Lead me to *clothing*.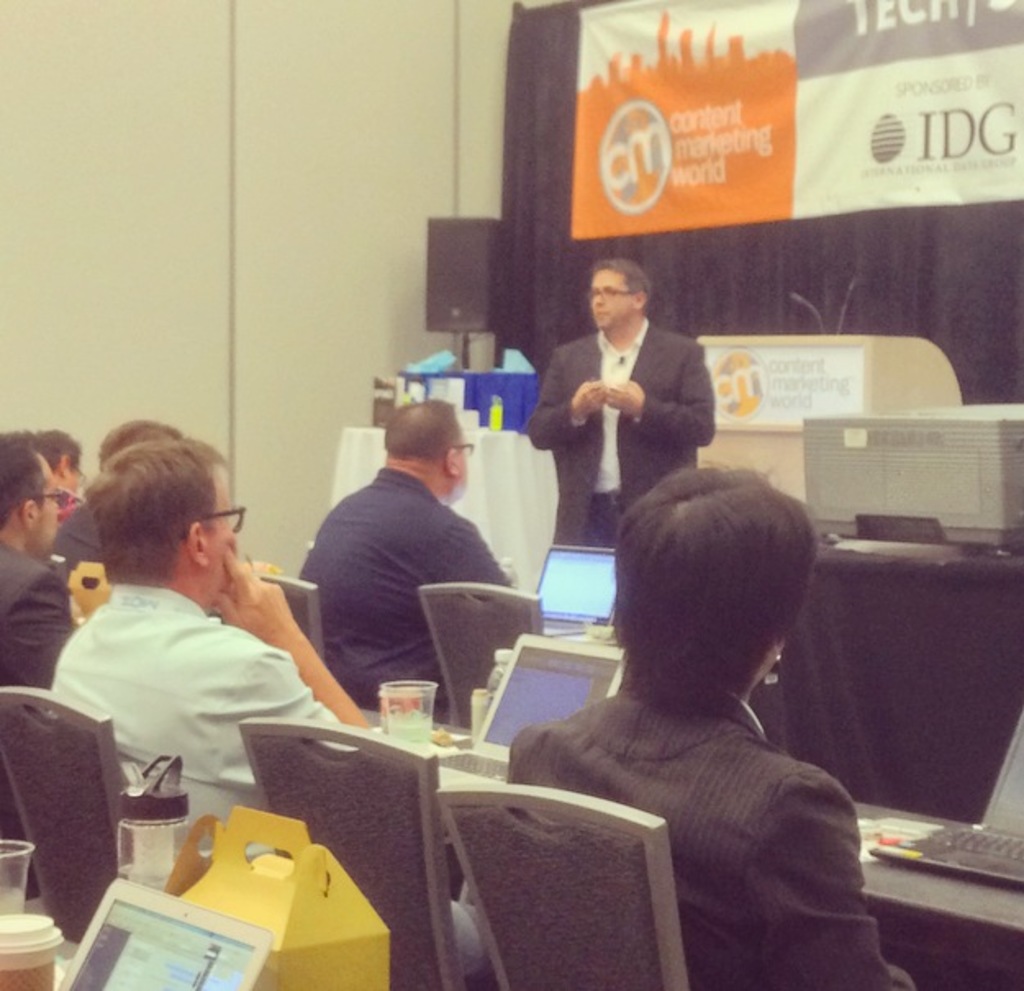
Lead to rect(290, 460, 513, 721).
